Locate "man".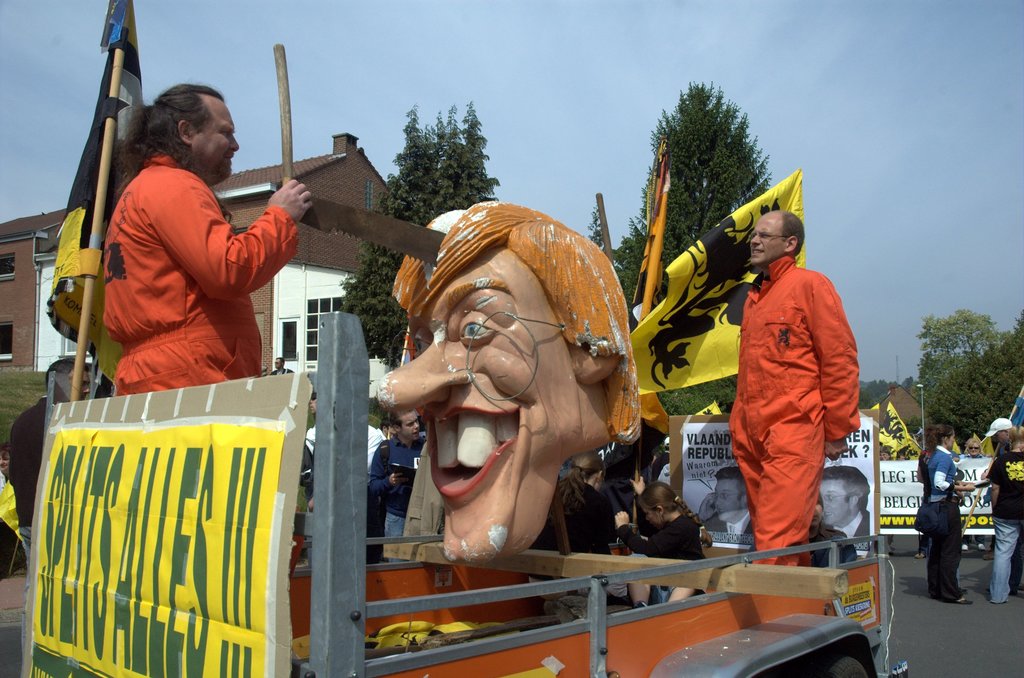
Bounding box: <box>372,402,435,558</box>.
